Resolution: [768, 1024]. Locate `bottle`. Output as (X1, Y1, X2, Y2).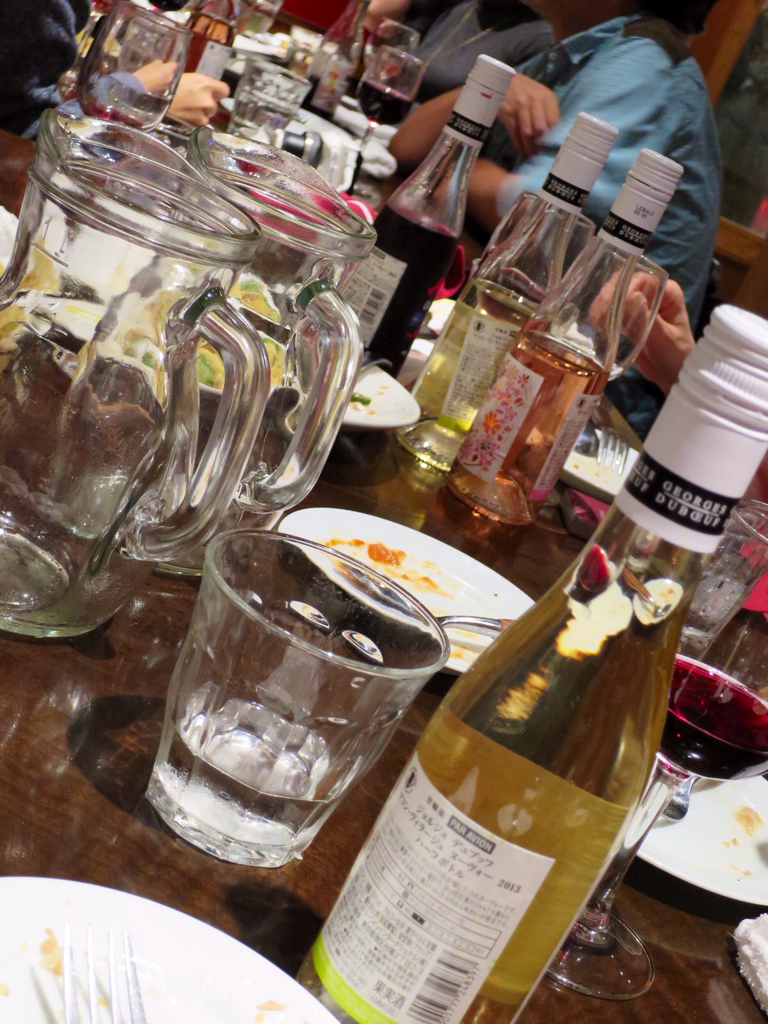
(442, 141, 687, 526).
